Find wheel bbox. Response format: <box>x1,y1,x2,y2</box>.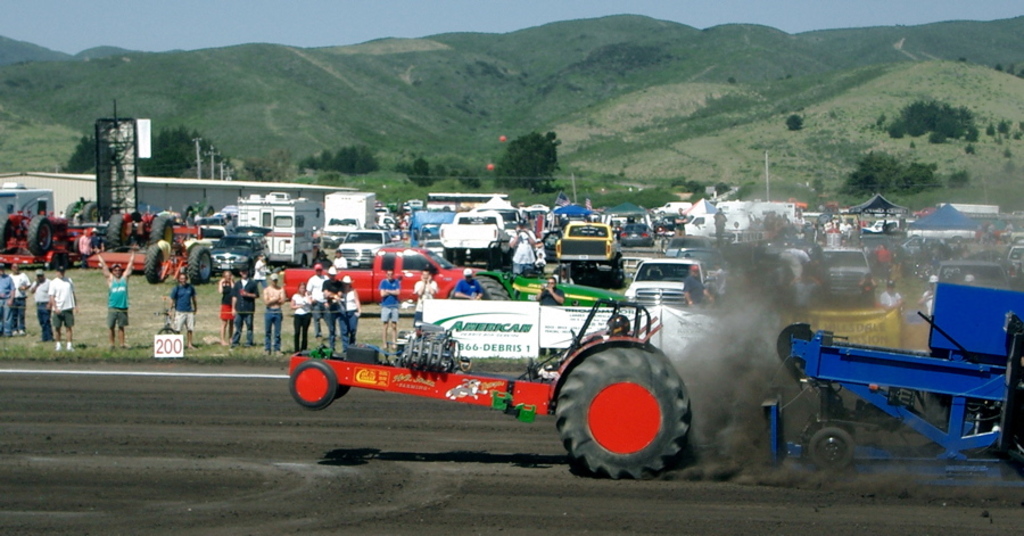
<box>112,212,130,253</box>.
